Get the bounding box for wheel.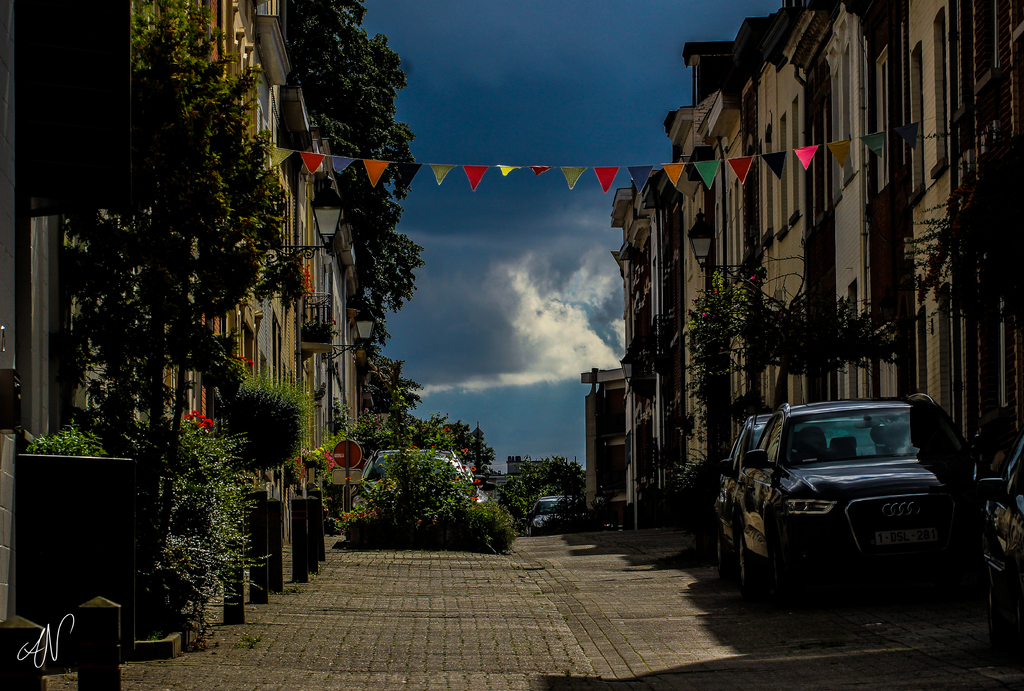
bbox=[719, 531, 737, 571].
